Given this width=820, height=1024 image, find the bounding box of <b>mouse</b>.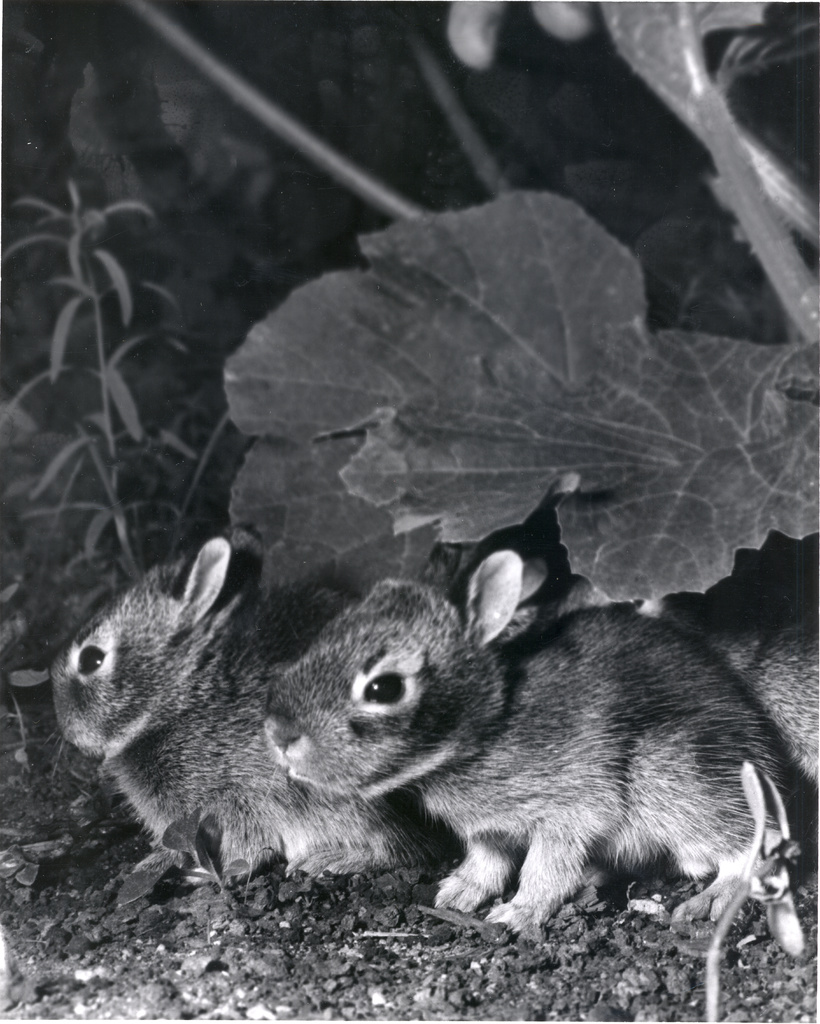
{"x1": 4, "y1": 535, "x2": 431, "y2": 897}.
